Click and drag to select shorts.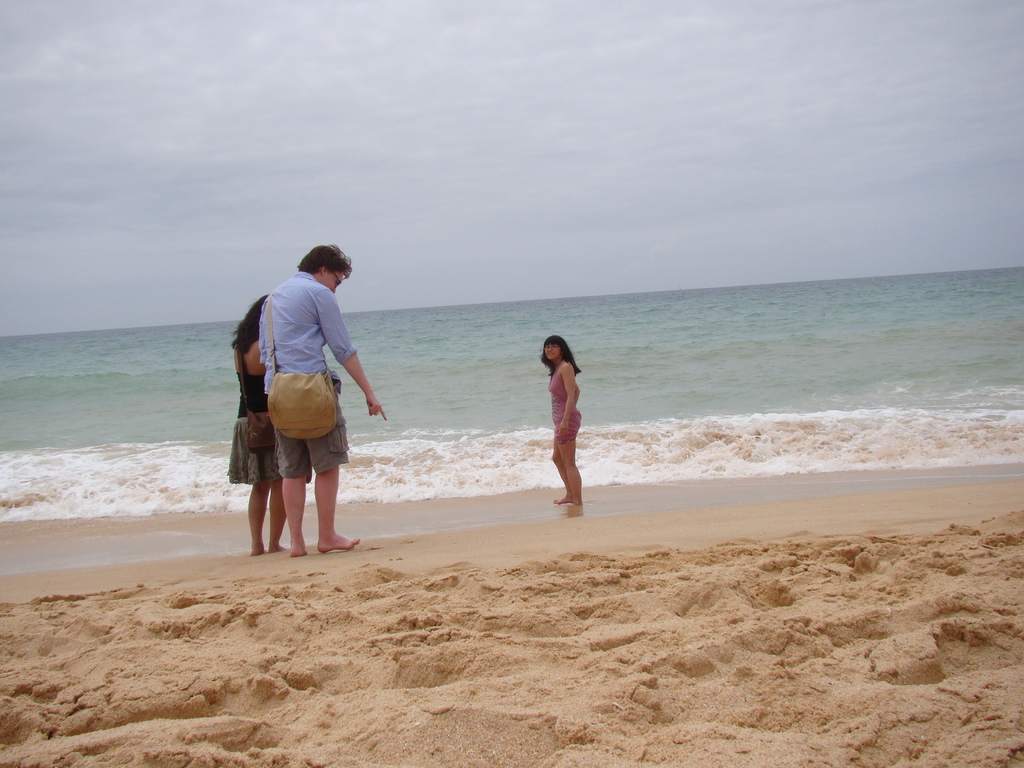
Selection: x1=278 y1=392 x2=350 y2=476.
